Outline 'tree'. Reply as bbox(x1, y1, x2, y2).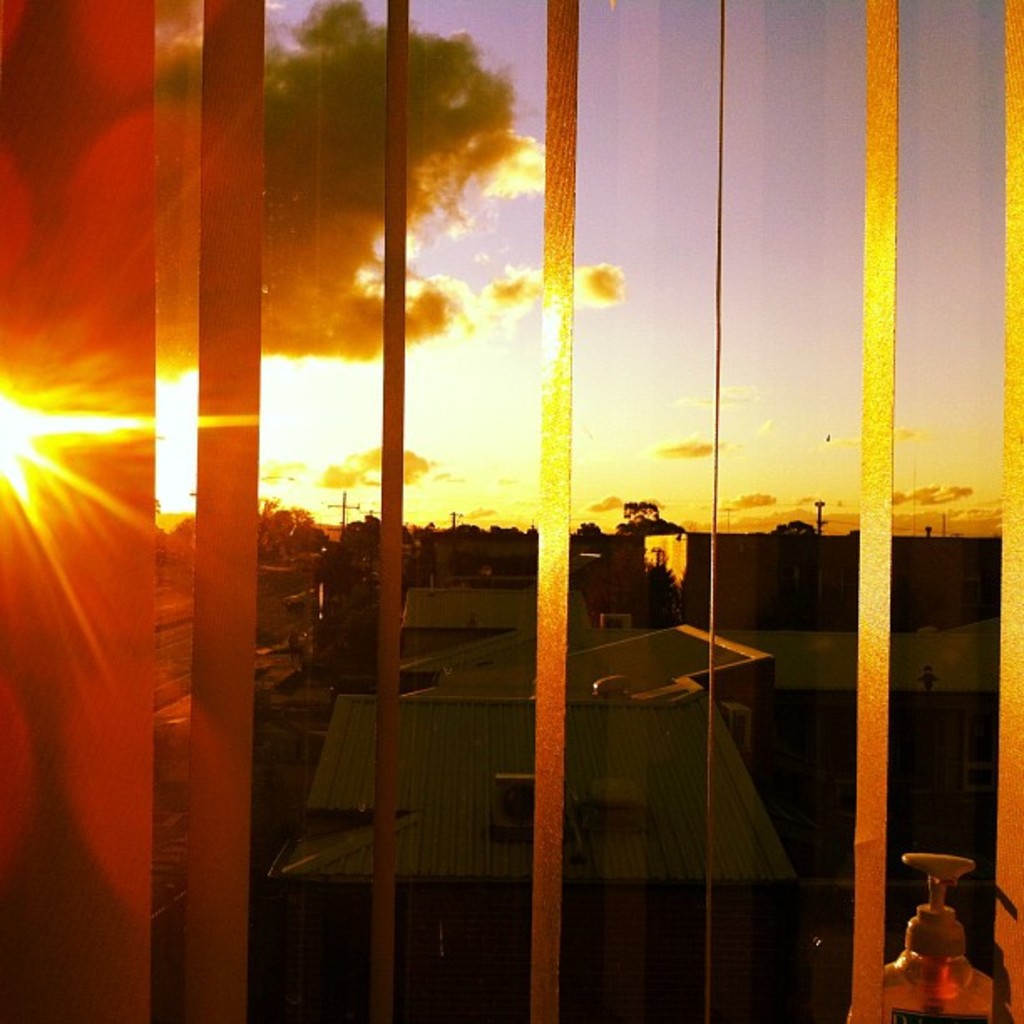
bbox(847, 529, 863, 542).
